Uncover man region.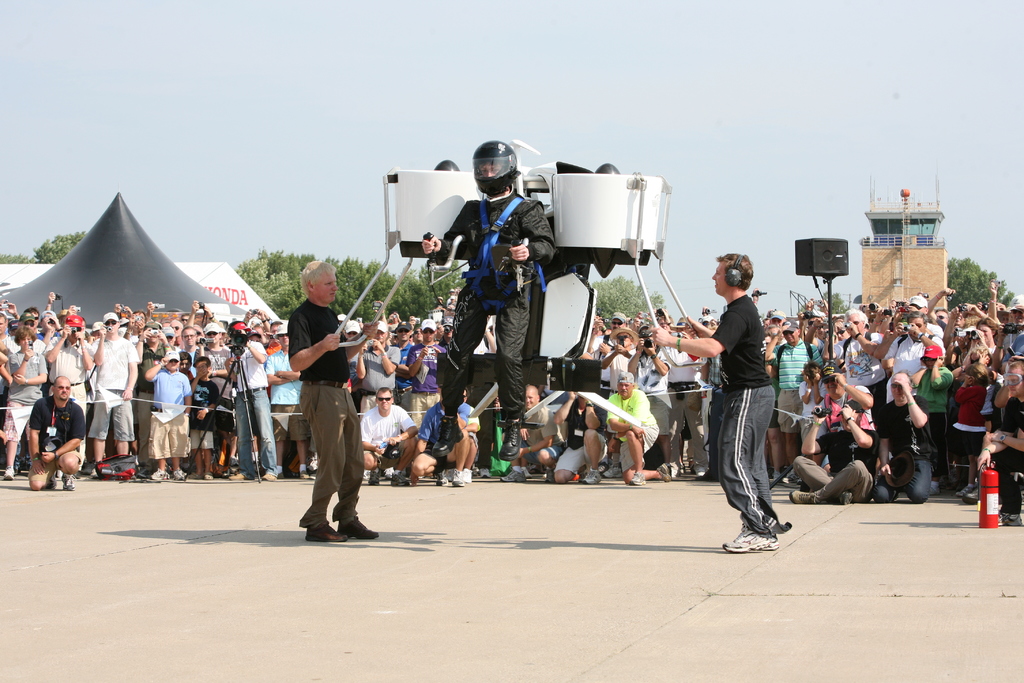
Uncovered: rect(648, 247, 794, 550).
